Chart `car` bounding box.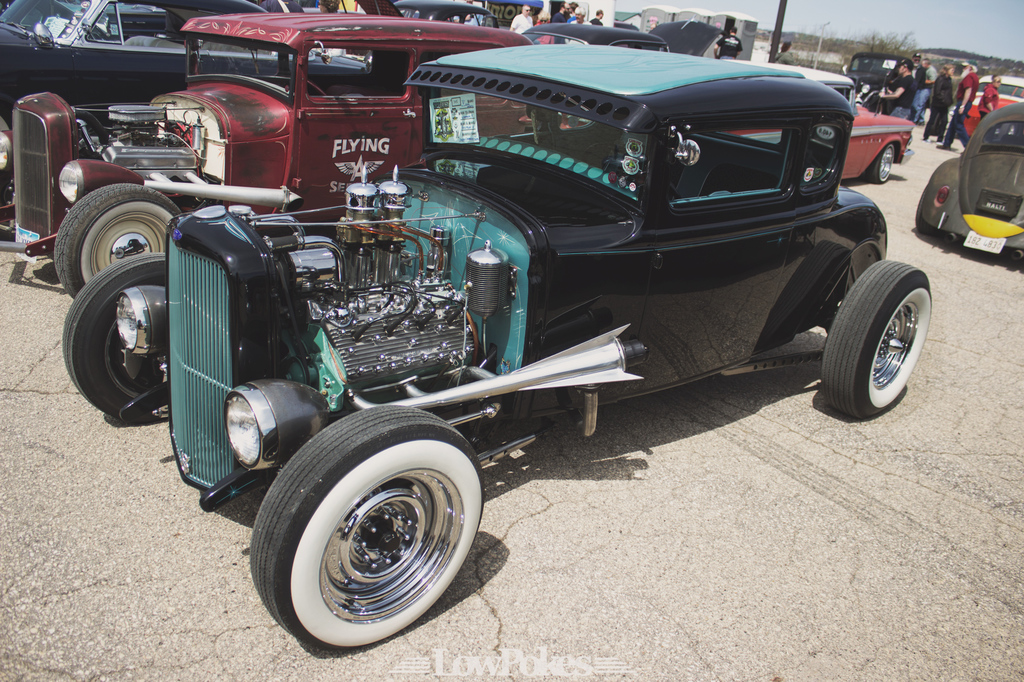
Charted: bbox=(947, 98, 1022, 138).
